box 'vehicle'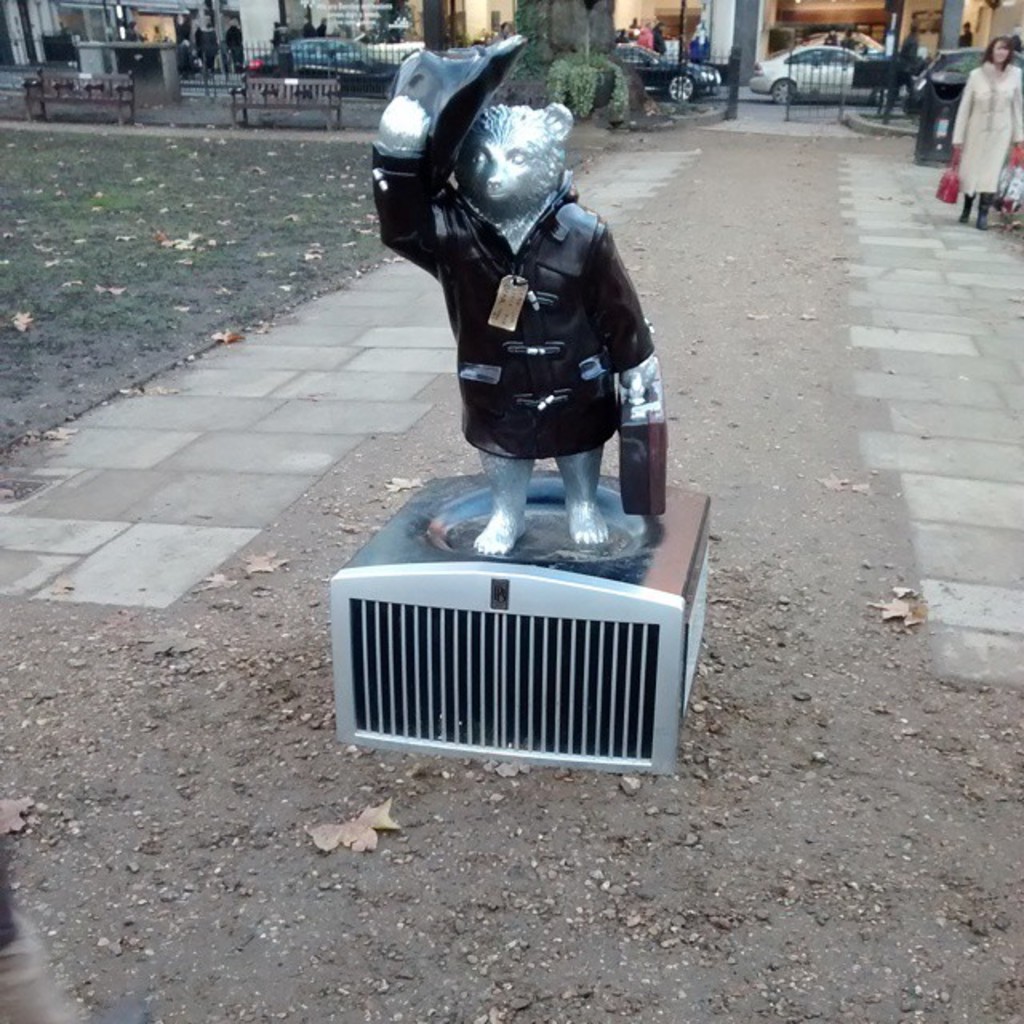
locate(237, 34, 413, 107)
